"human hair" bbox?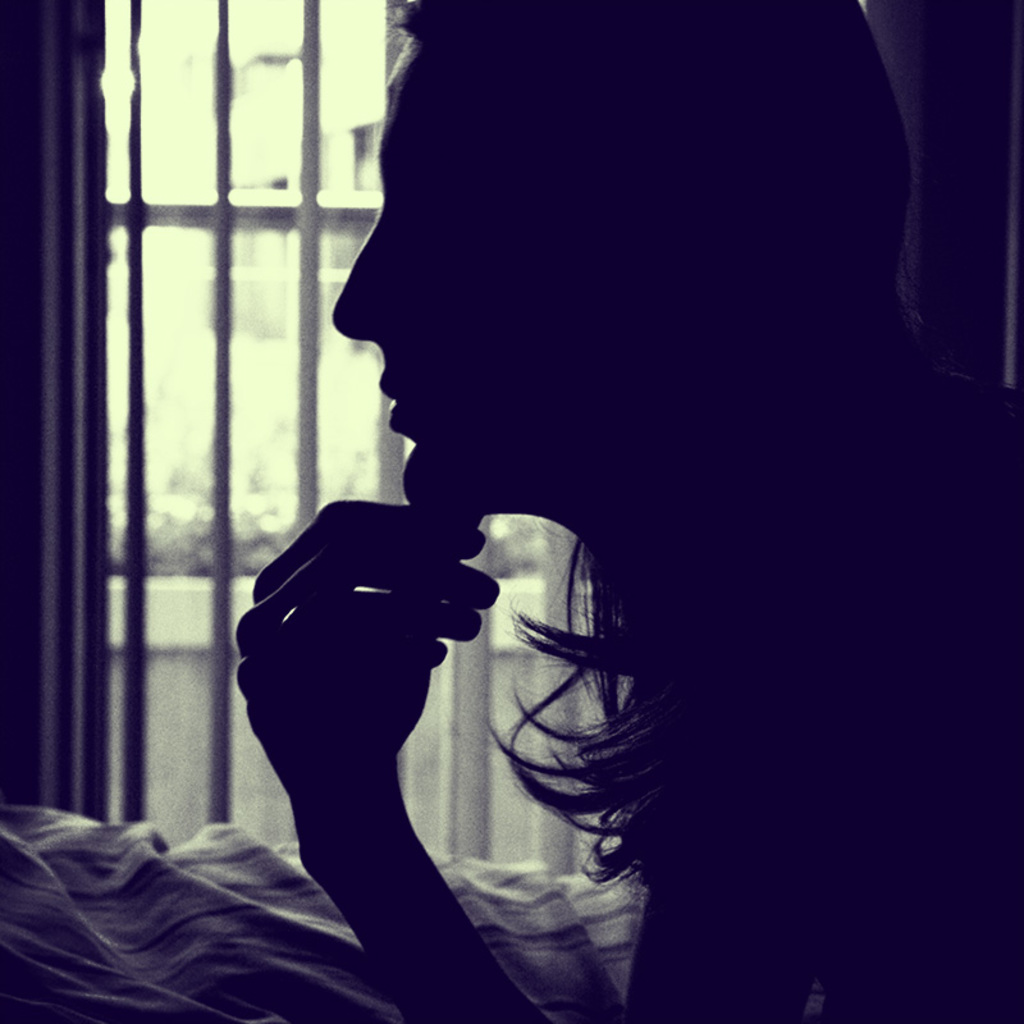
<bbox>384, 0, 913, 911</bbox>
